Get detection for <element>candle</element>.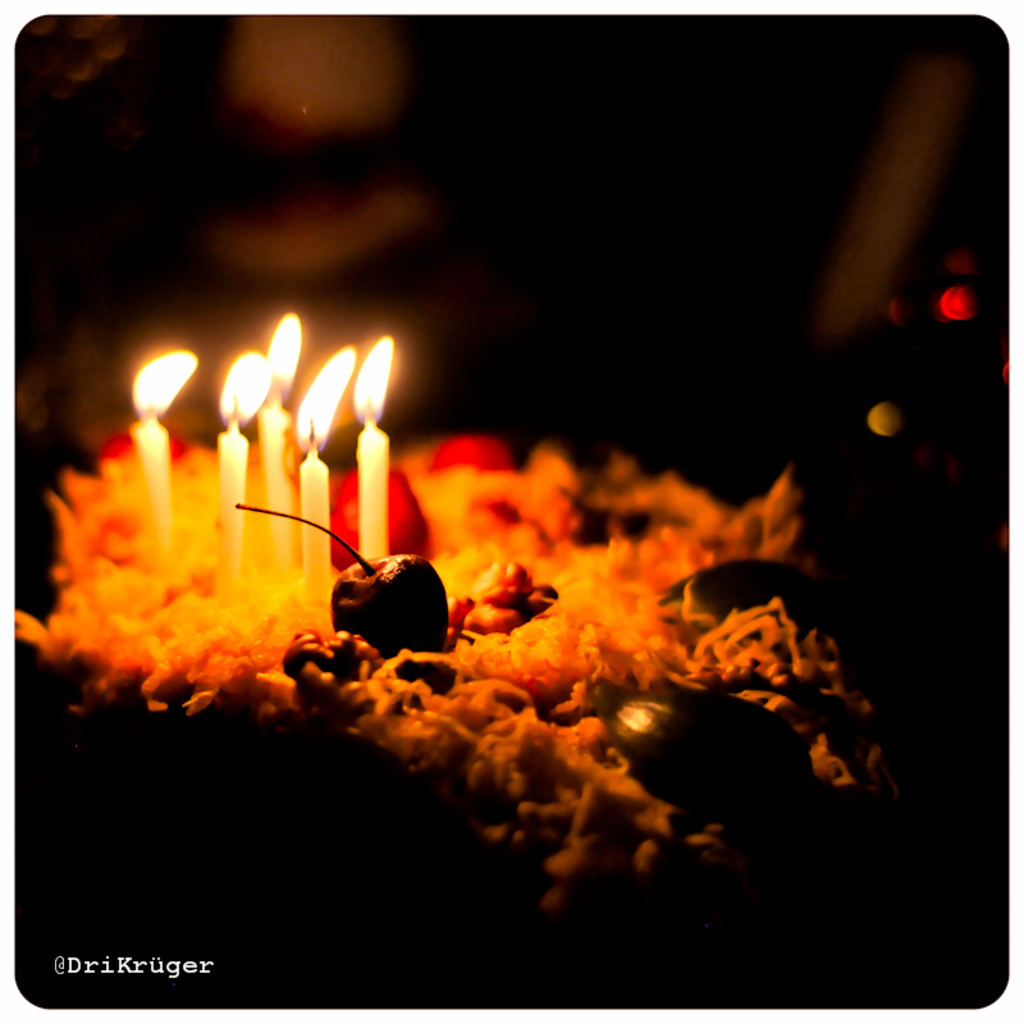
Detection: bbox=(300, 343, 353, 603).
